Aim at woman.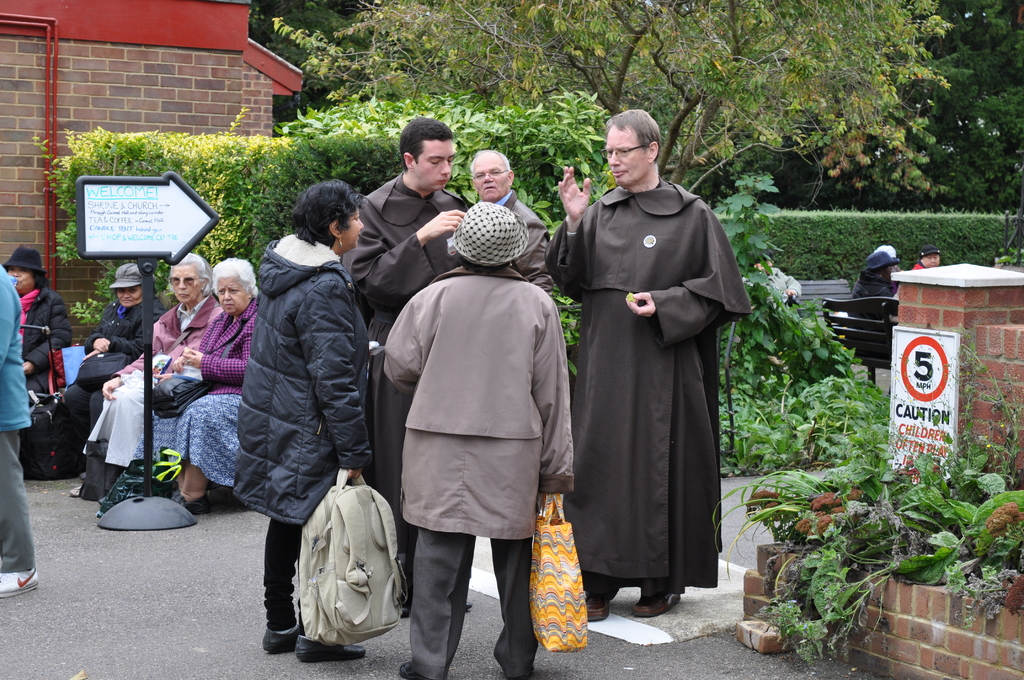
Aimed at 214,162,370,629.
